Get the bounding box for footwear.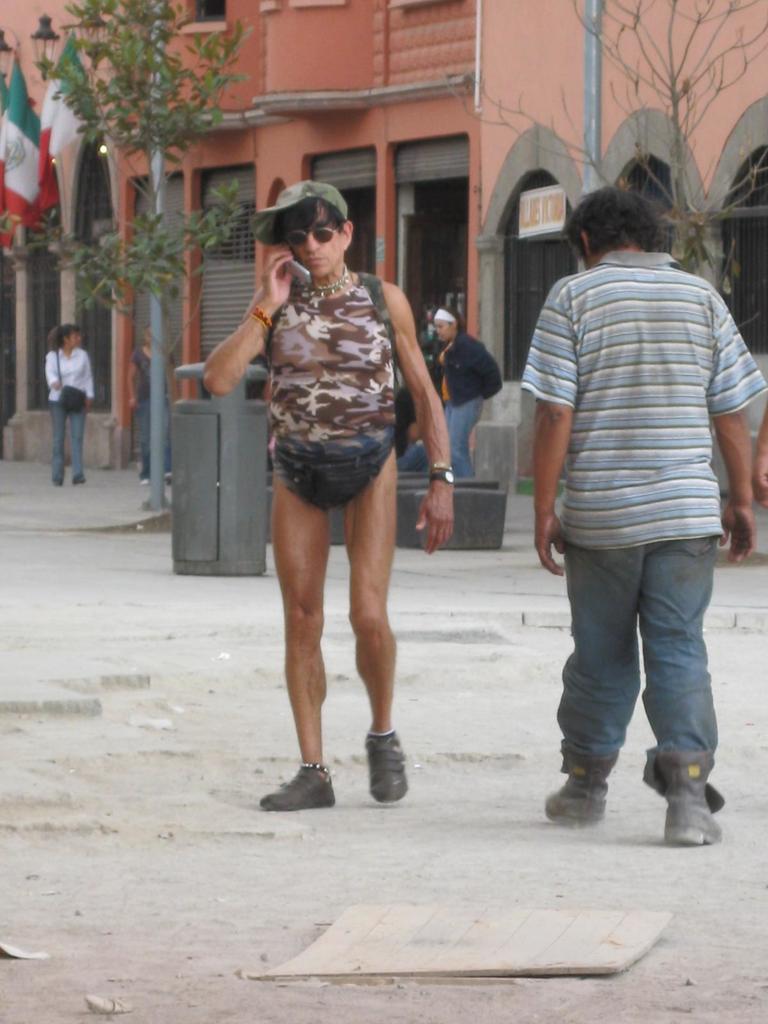
{"x1": 252, "y1": 760, "x2": 337, "y2": 813}.
